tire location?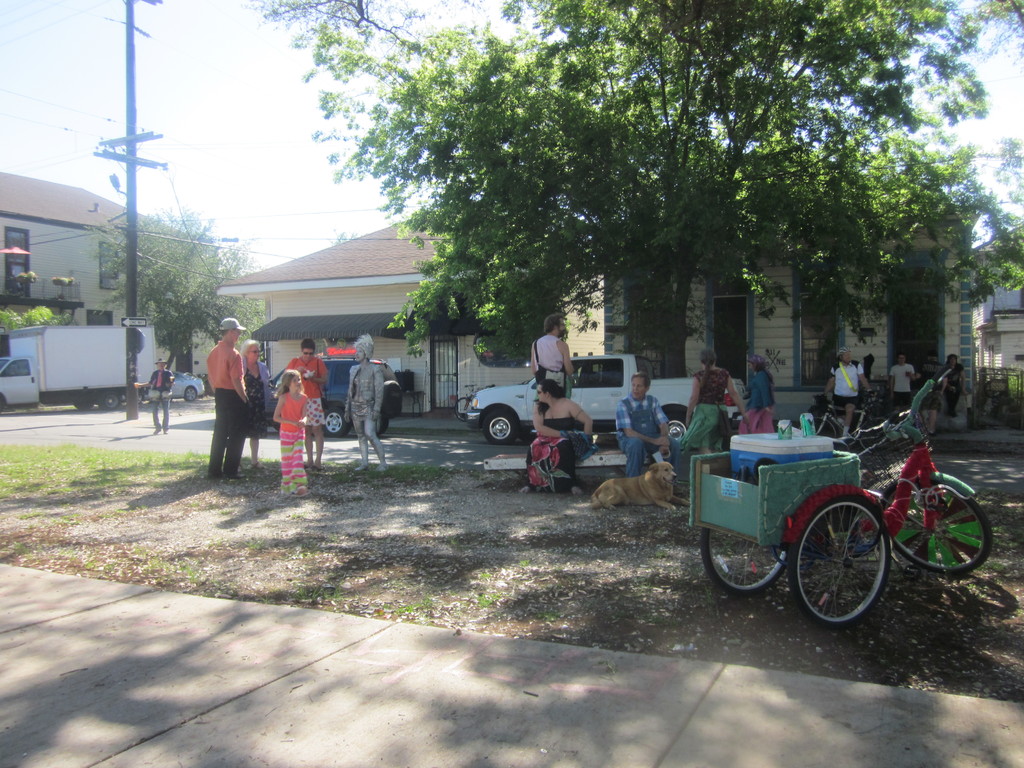
detection(882, 482, 993, 575)
